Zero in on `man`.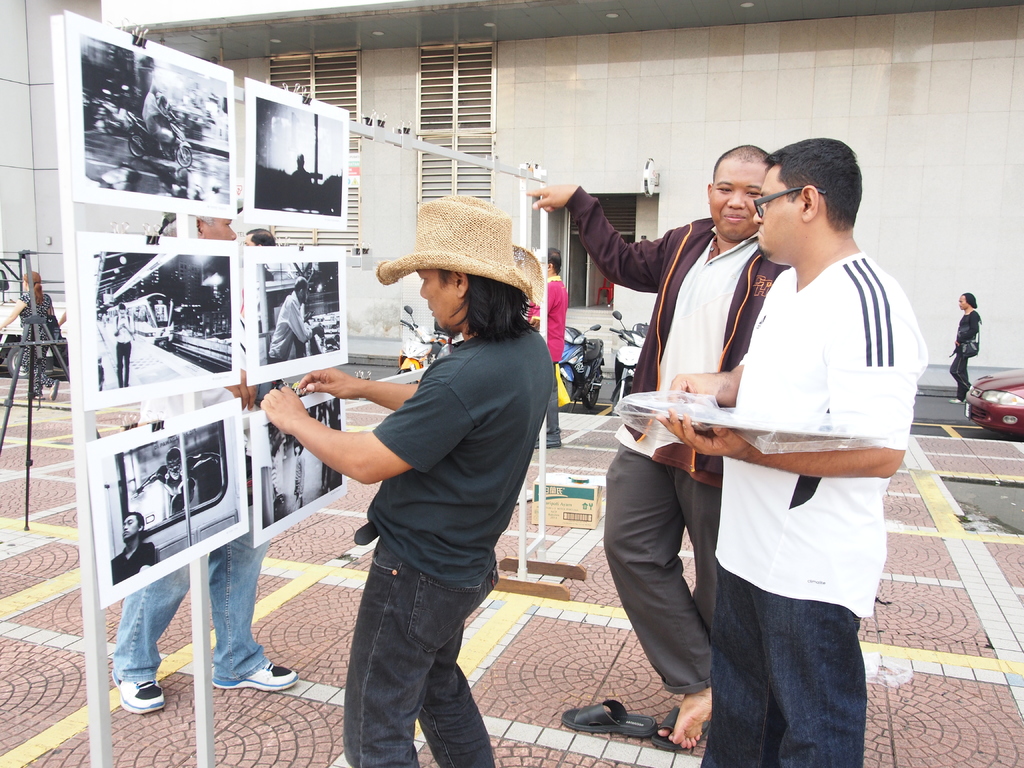
Zeroed in: <region>653, 137, 930, 767</region>.
